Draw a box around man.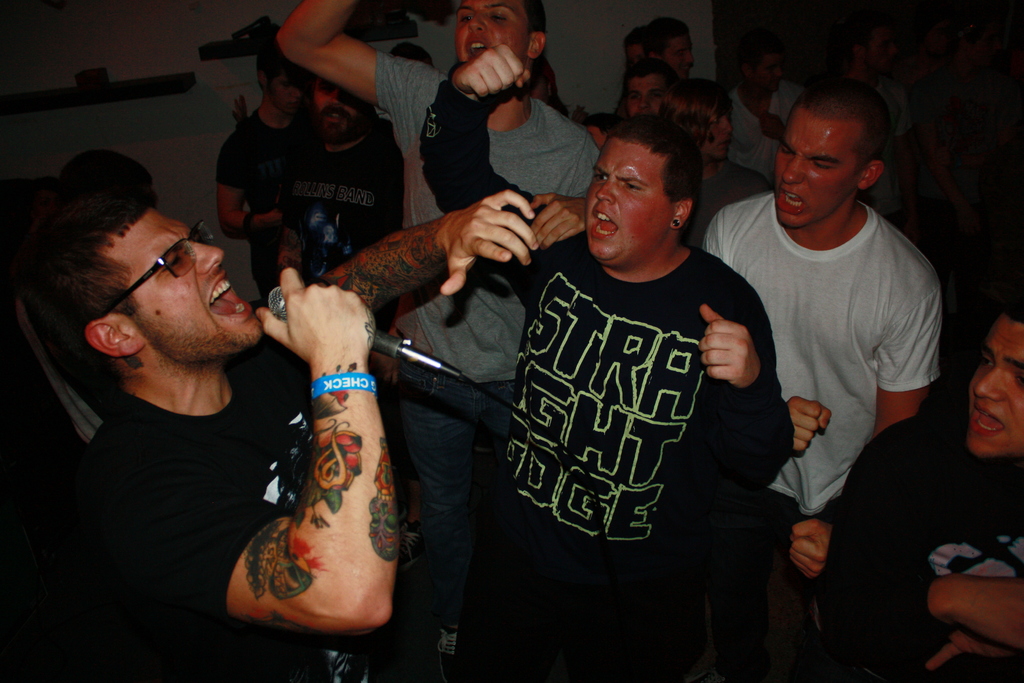
Rect(270, 0, 609, 679).
